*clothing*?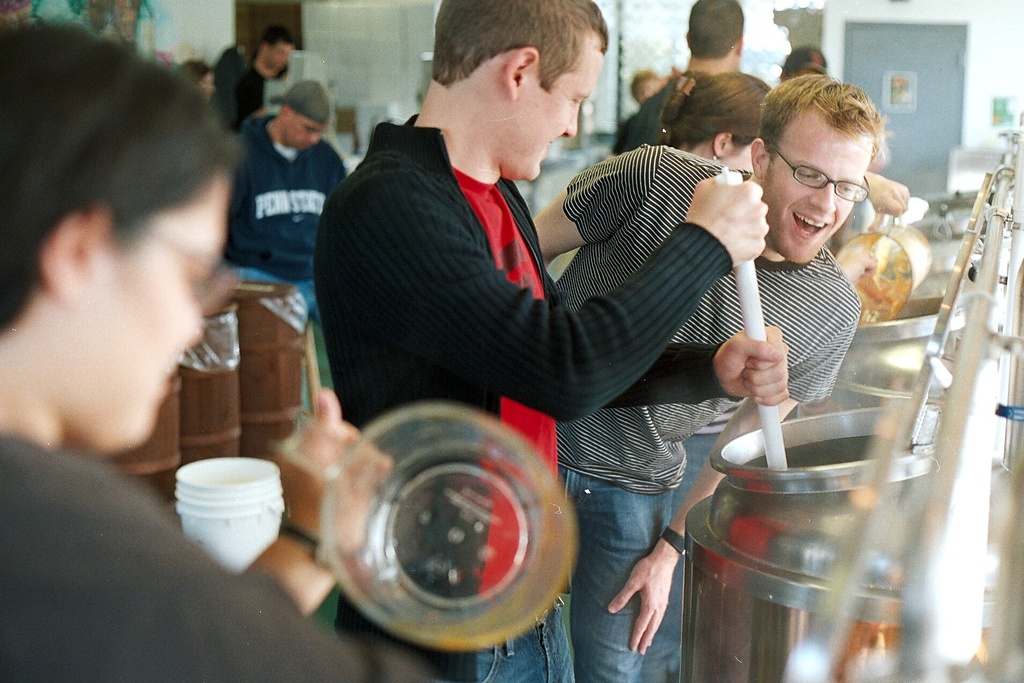
(left=242, top=58, right=296, bottom=128)
